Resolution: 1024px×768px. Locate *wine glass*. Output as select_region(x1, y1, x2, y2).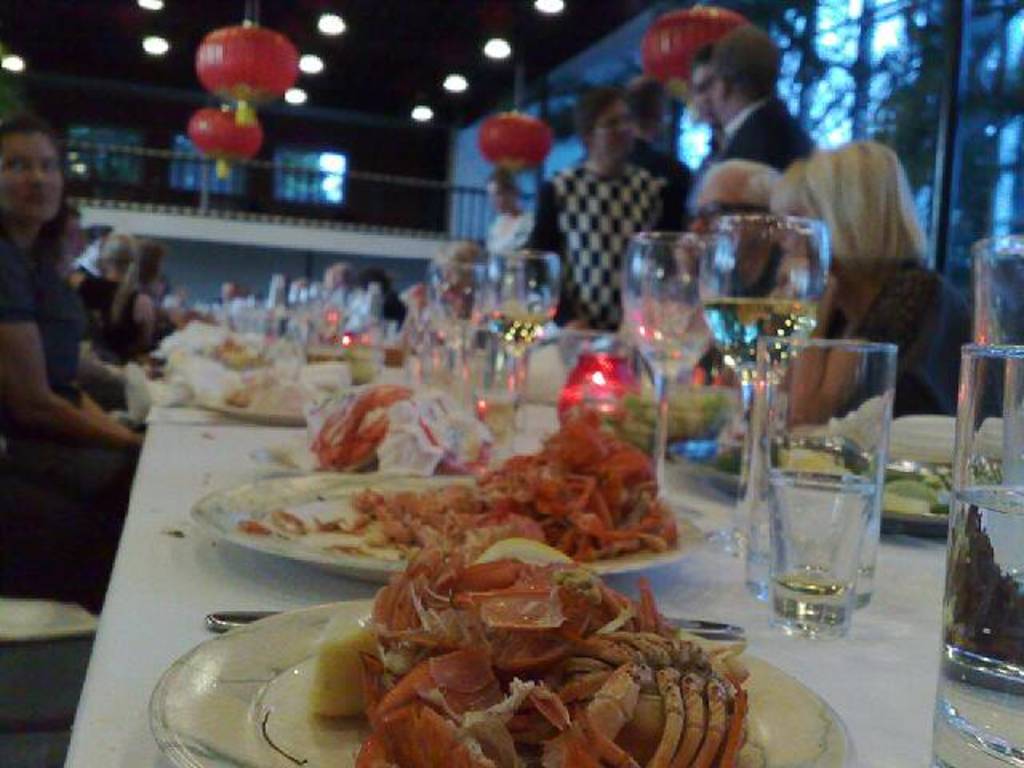
select_region(931, 342, 1022, 766).
